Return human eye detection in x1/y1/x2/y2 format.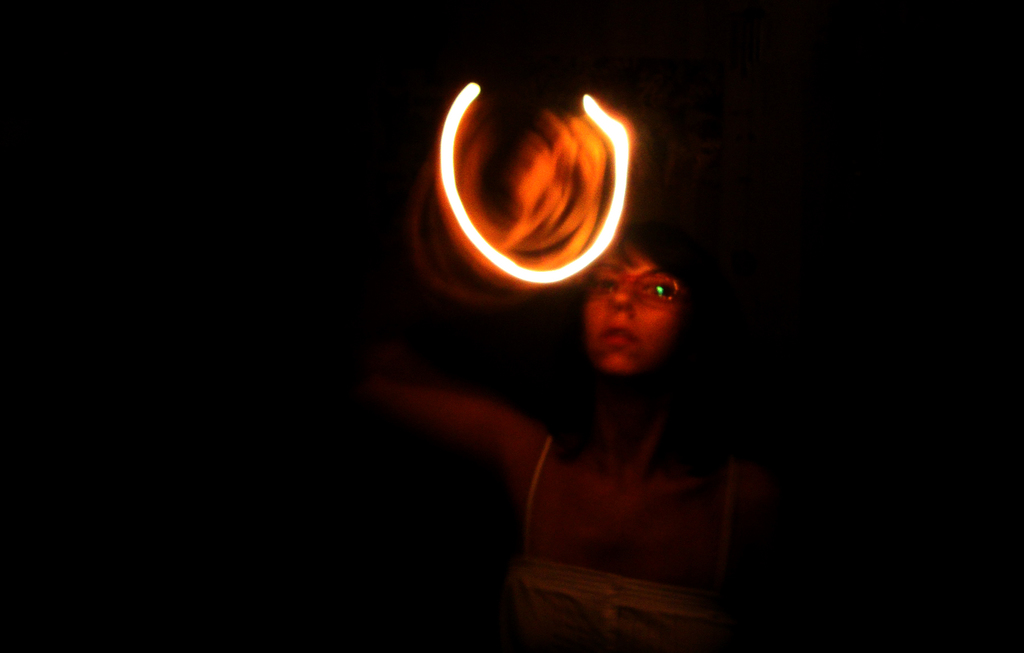
643/276/681/309.
